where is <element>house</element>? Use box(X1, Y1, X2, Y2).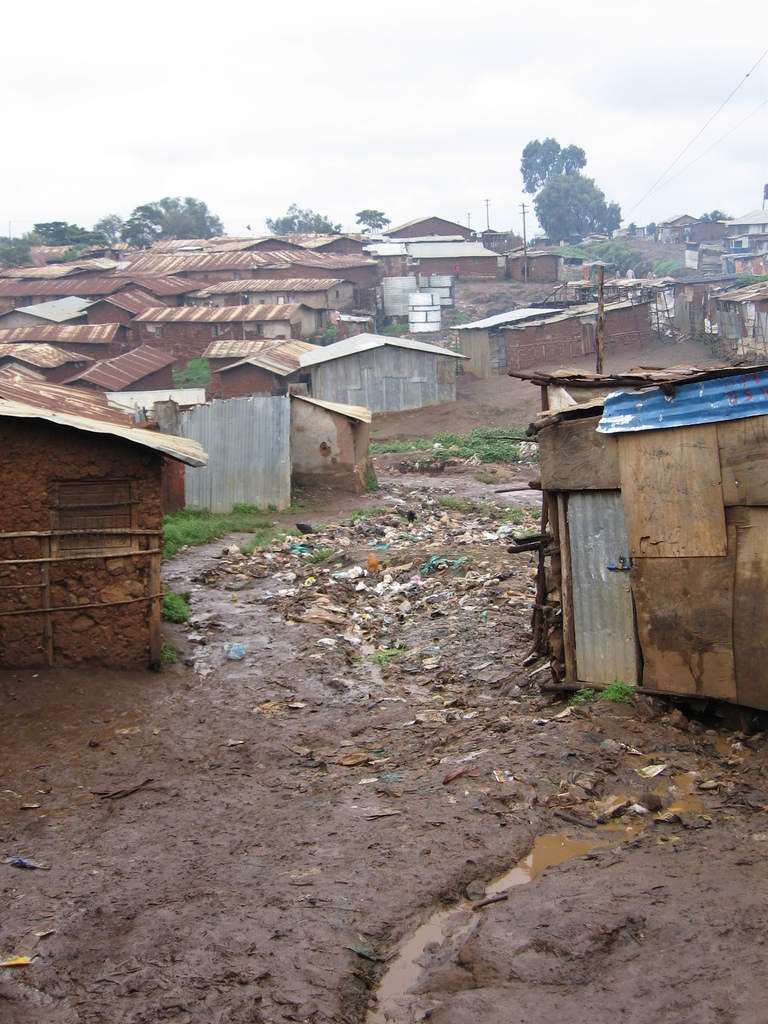
box(215, 264, 355, 337).
